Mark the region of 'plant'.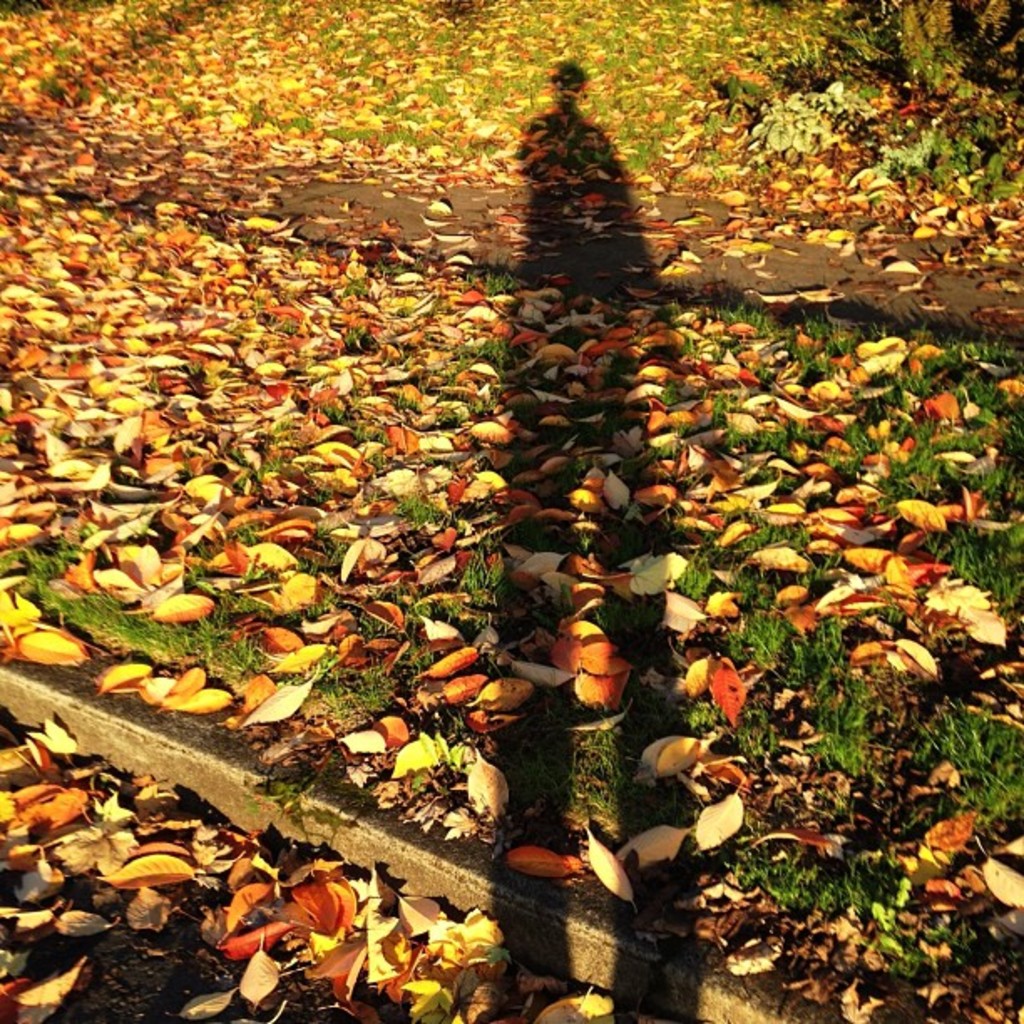
Region: [x1=817, y1=7, x2=902, y2=60].
